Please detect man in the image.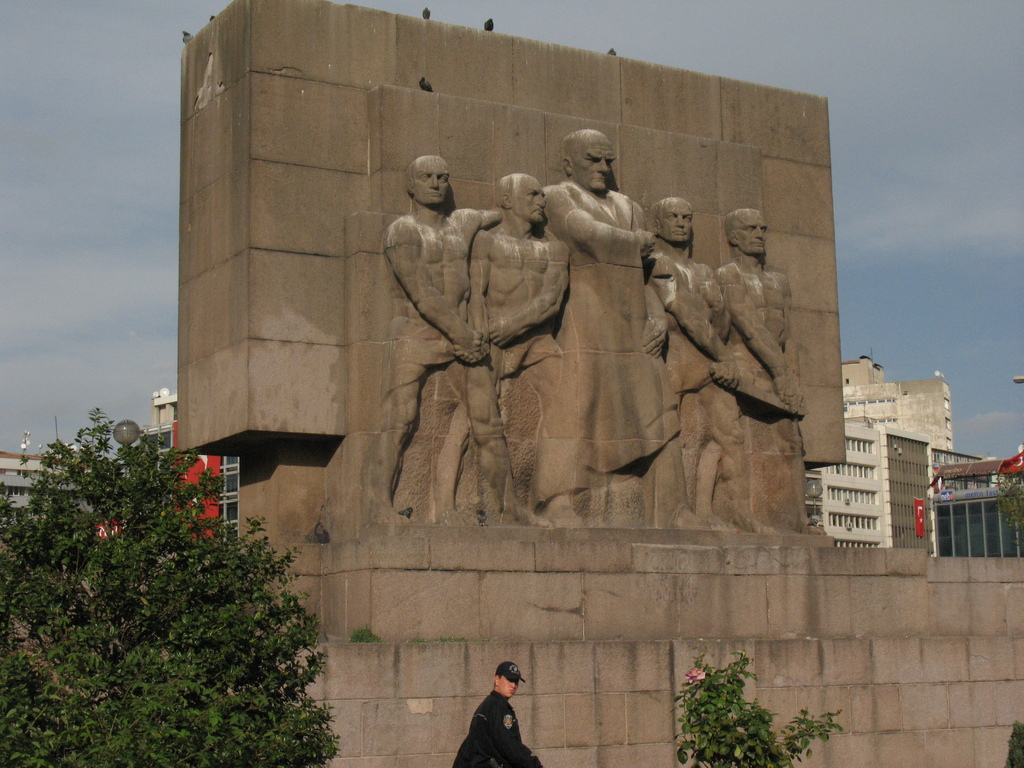
369:155:552:527.
